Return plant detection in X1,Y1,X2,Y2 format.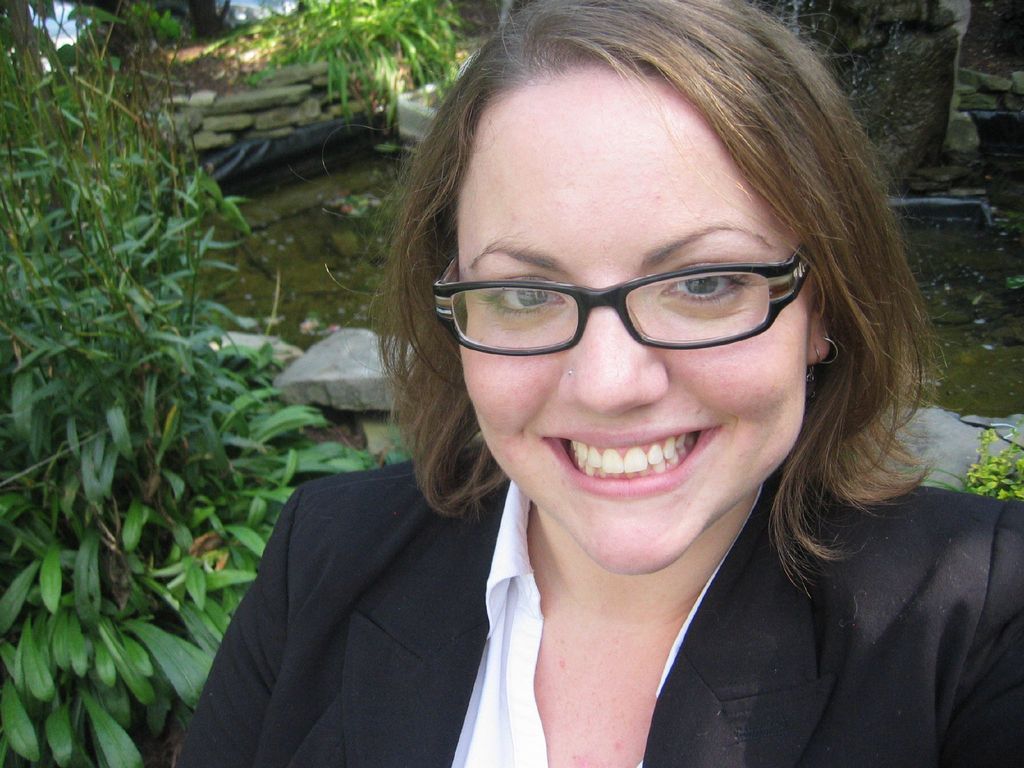
209,0,469,121.
